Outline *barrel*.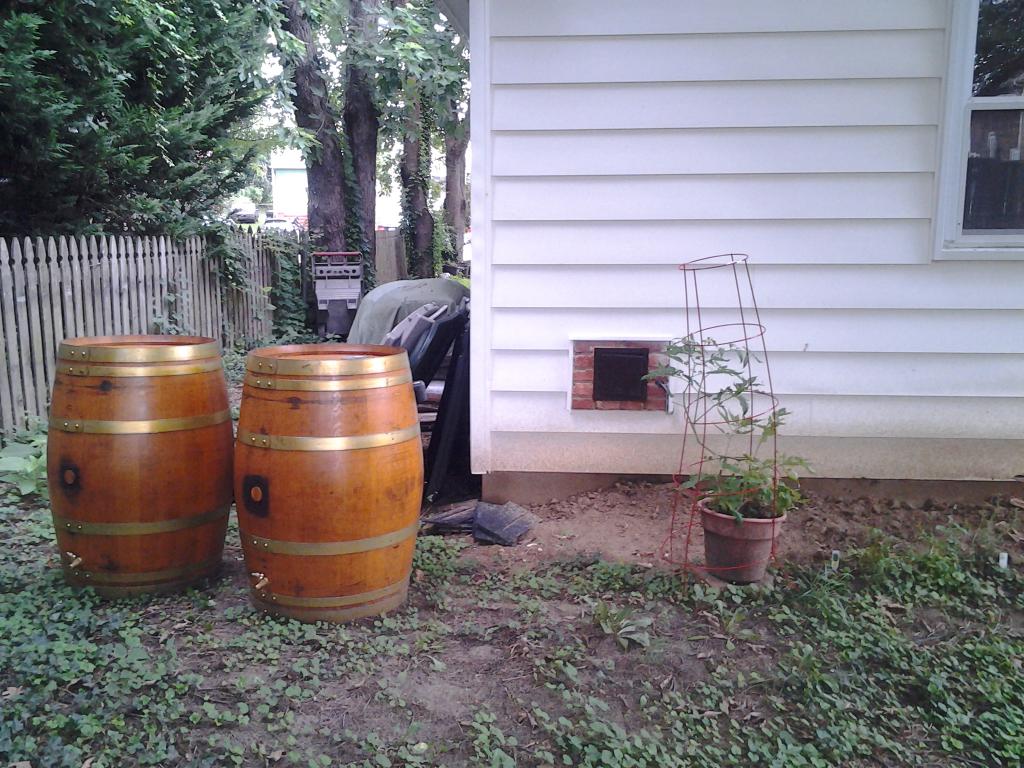
Outline: 47:338:236:600.
